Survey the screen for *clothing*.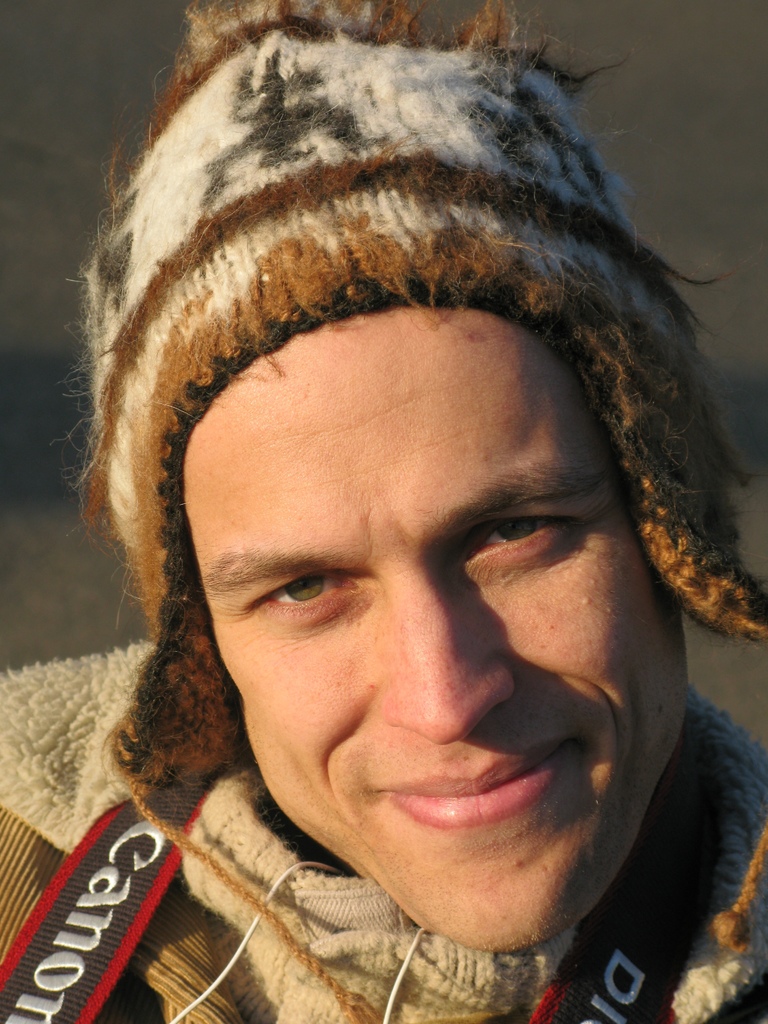
Survey found: left=0, top=0, right=767, bottom=1023.
